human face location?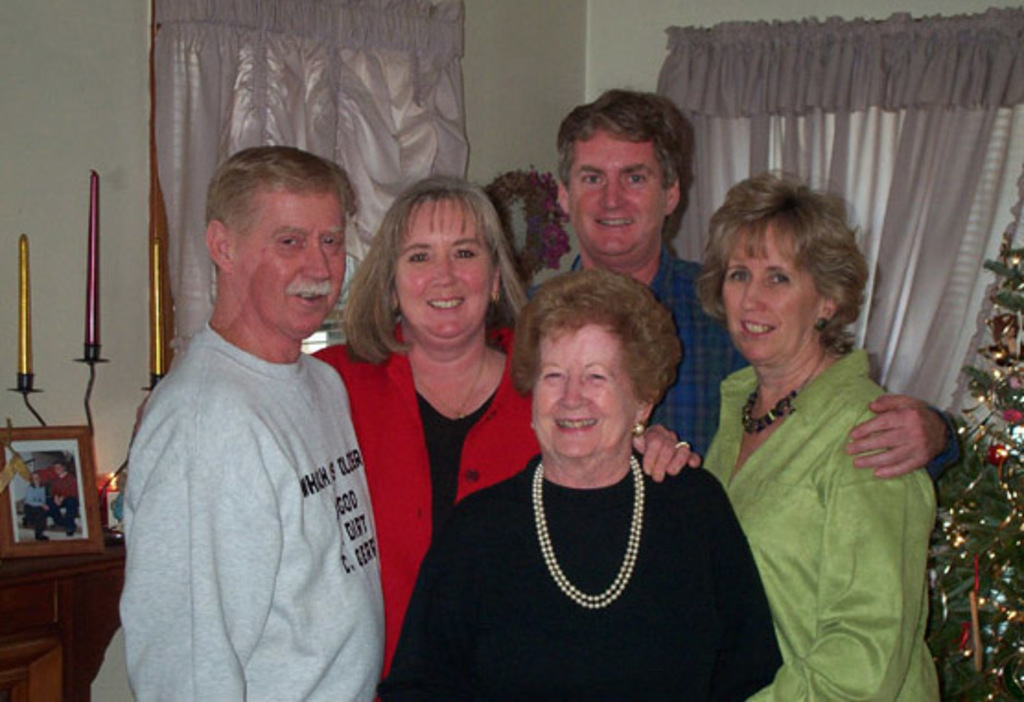
bbox=[234, 195, 346, 335]
